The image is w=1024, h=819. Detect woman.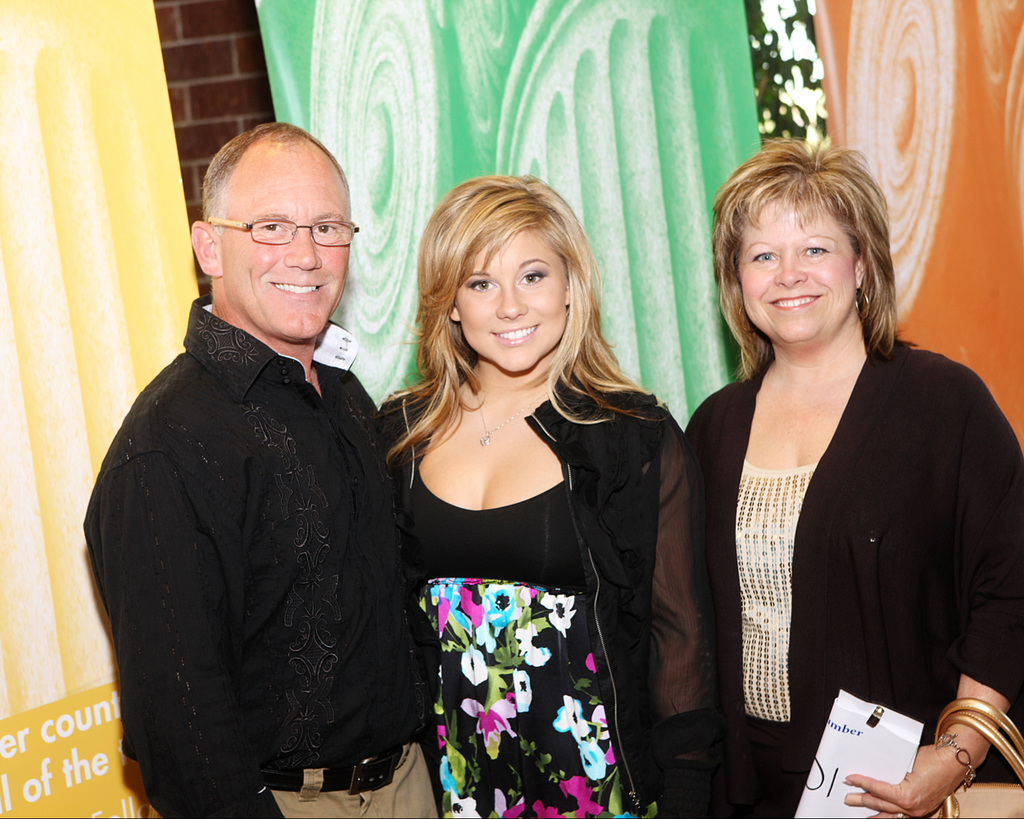
Detection: select_region(682, 130, 1023, 813).
